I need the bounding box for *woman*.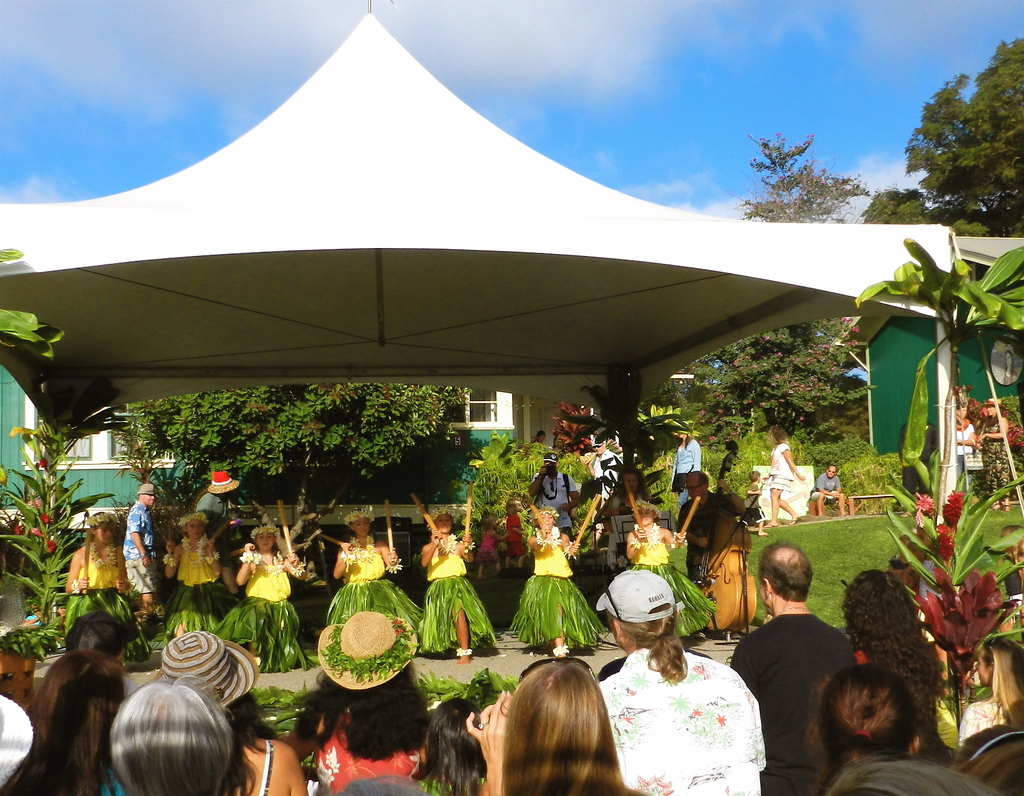
Here it is: l=470, t=659, r=682, b=795.
